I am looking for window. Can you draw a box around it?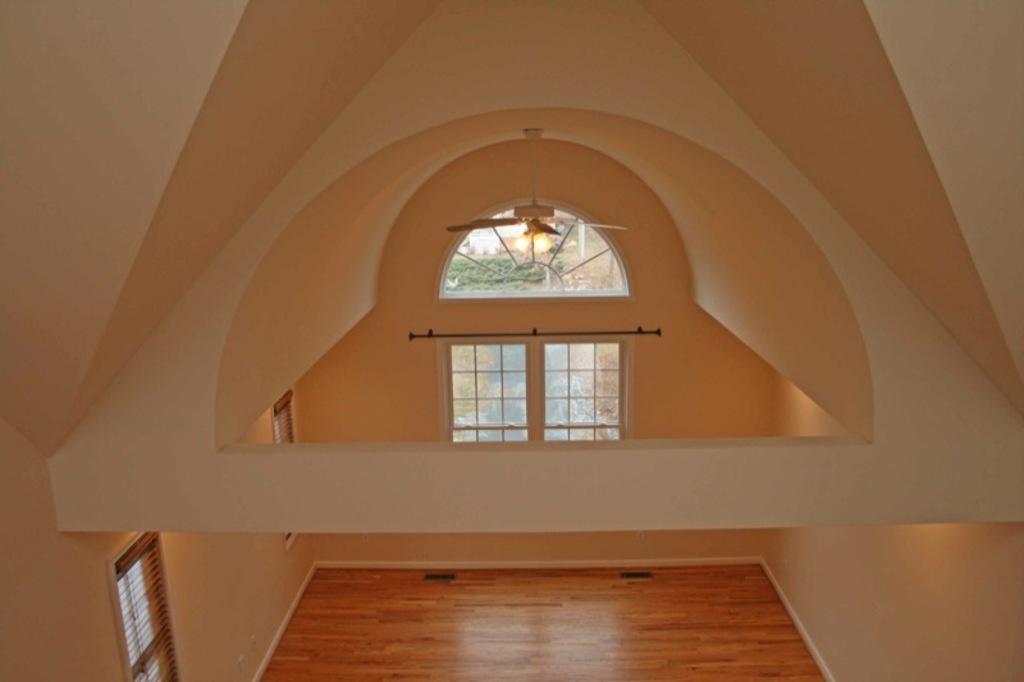
Sure, the bounding box is (463,313,634,440).
